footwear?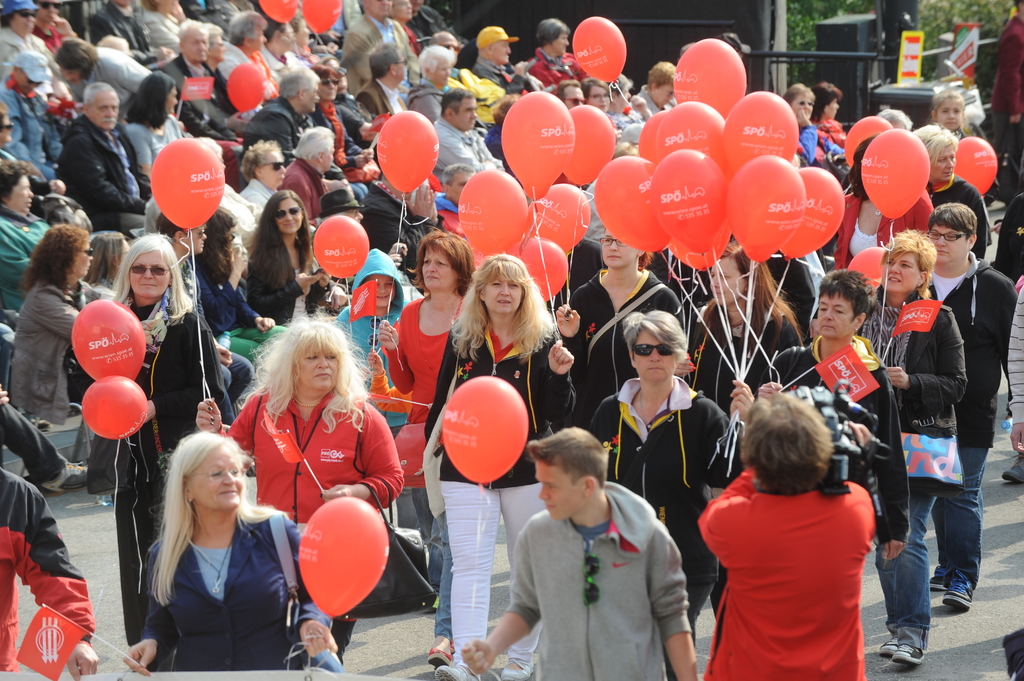
bbox(428, 634, 452, 668)
